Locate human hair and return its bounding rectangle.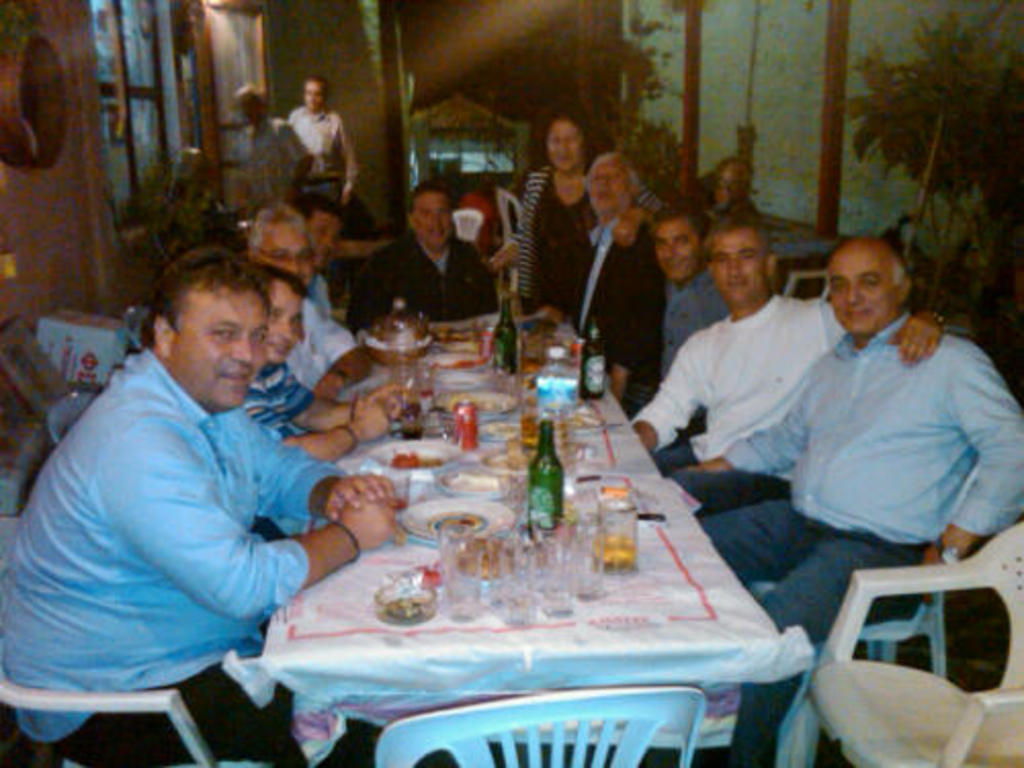
705 207 772 260.
